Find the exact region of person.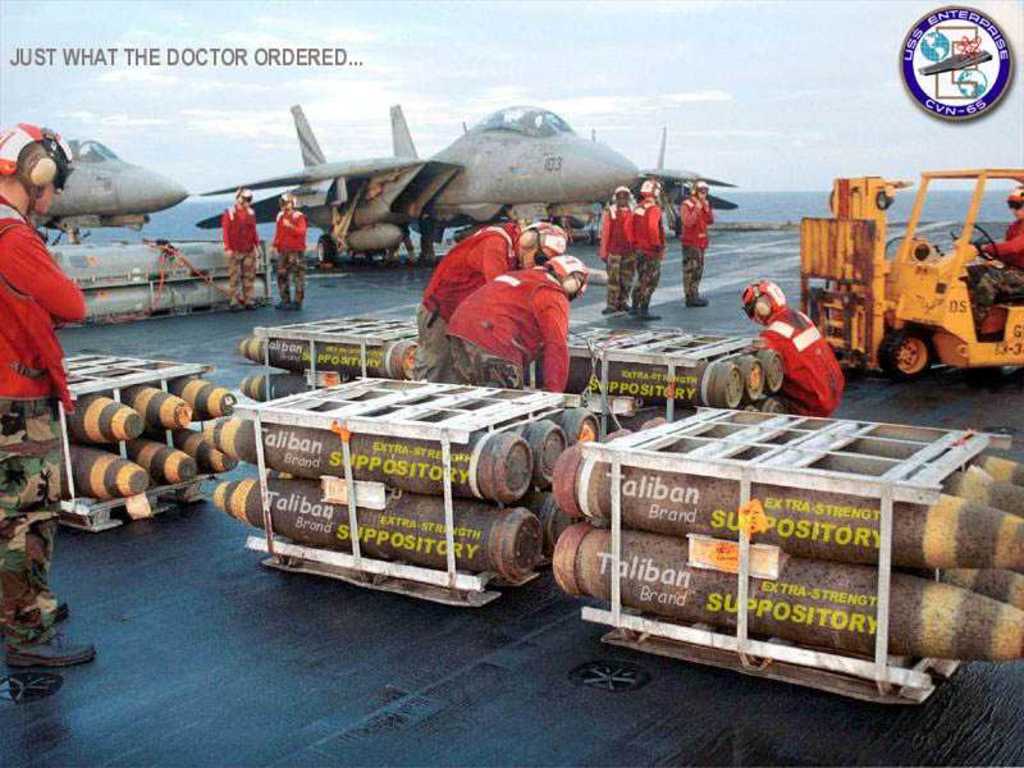
Exact region: select_region(639, 183, 671, 324).
